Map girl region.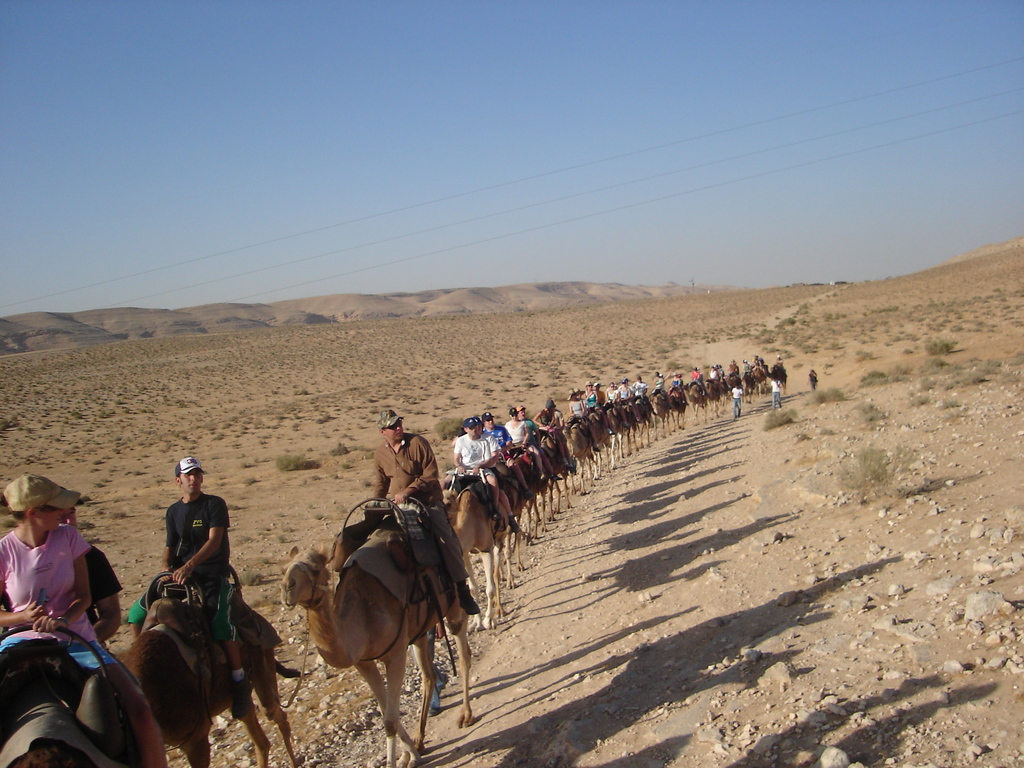
Mapped to (0,471,166,767).
